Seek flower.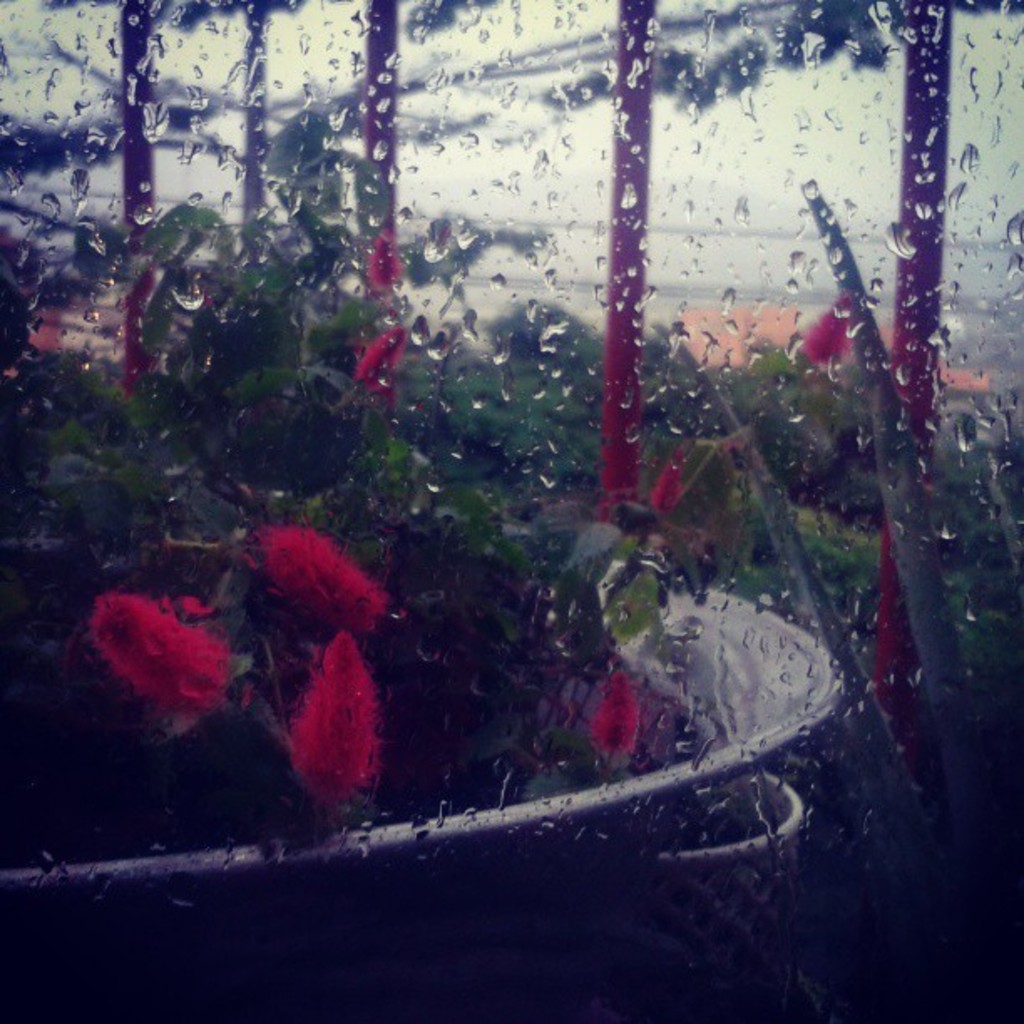
region(360, 326, 405, 398).
